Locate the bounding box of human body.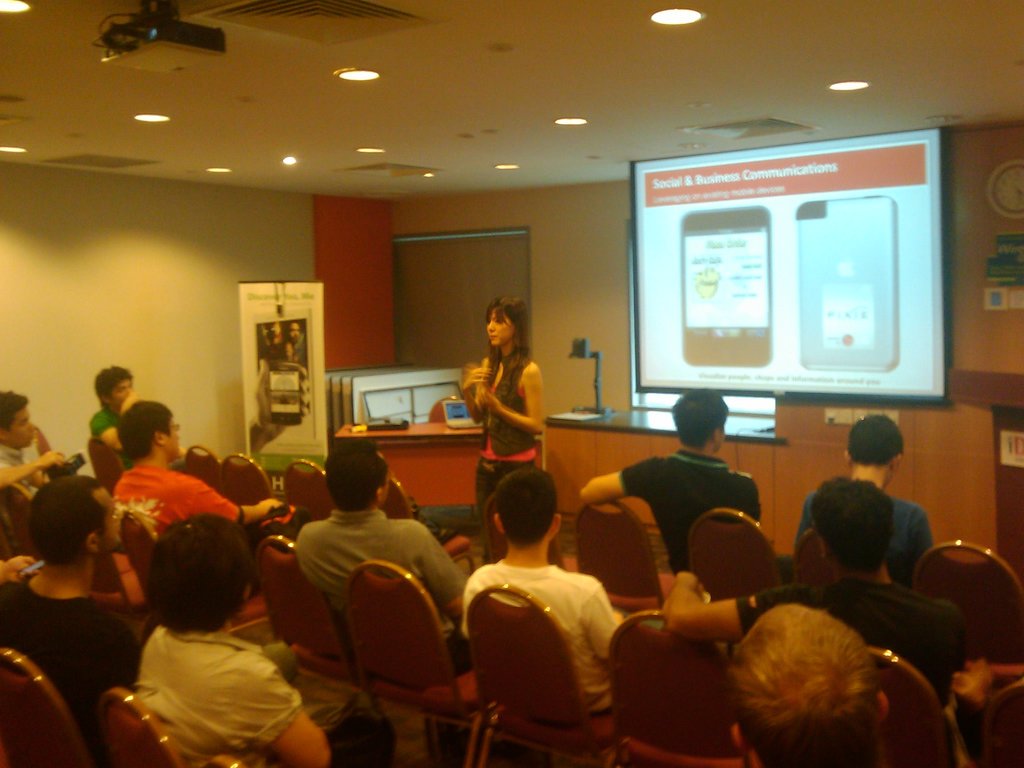
Bounding box: <bbox>0, 463, 145, 739</bbox>.
